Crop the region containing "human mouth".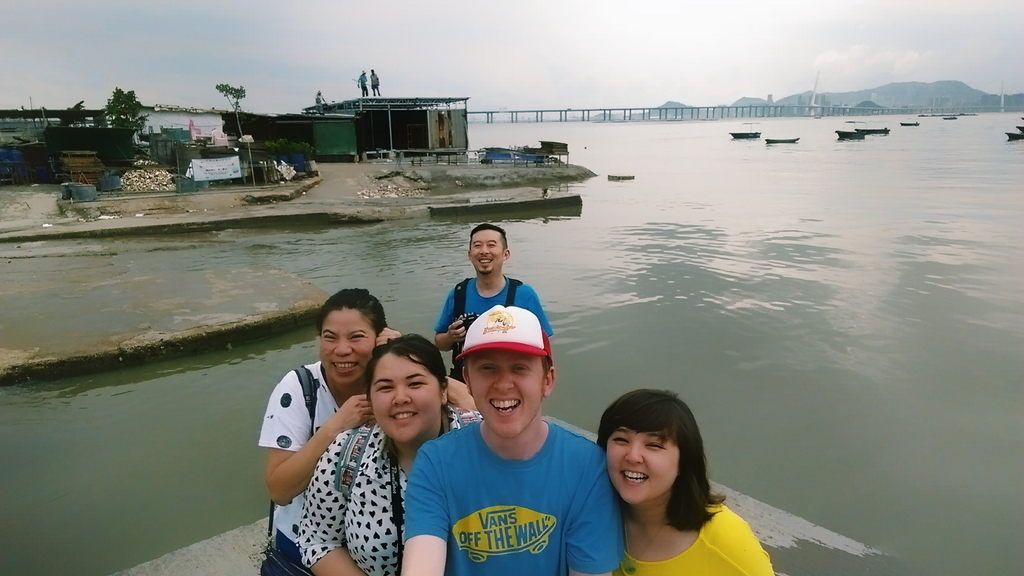
Crop region: locate(615, 466, 650, 487).
